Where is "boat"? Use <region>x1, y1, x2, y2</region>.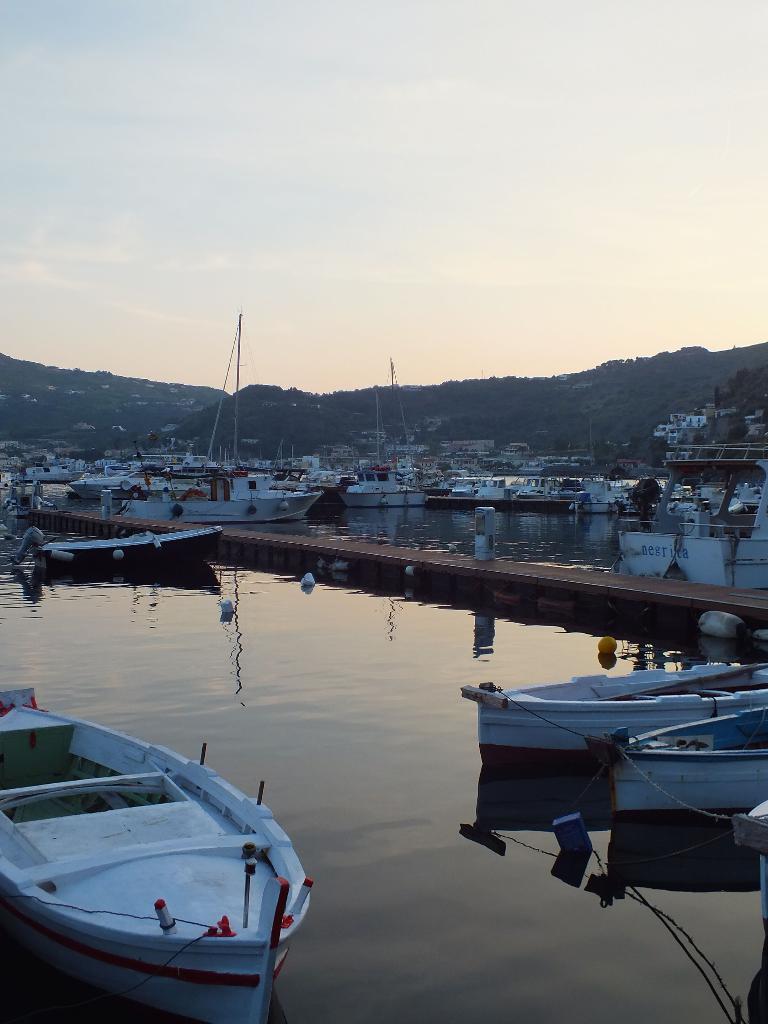
<region>74, 463, 214, 499</region>.
